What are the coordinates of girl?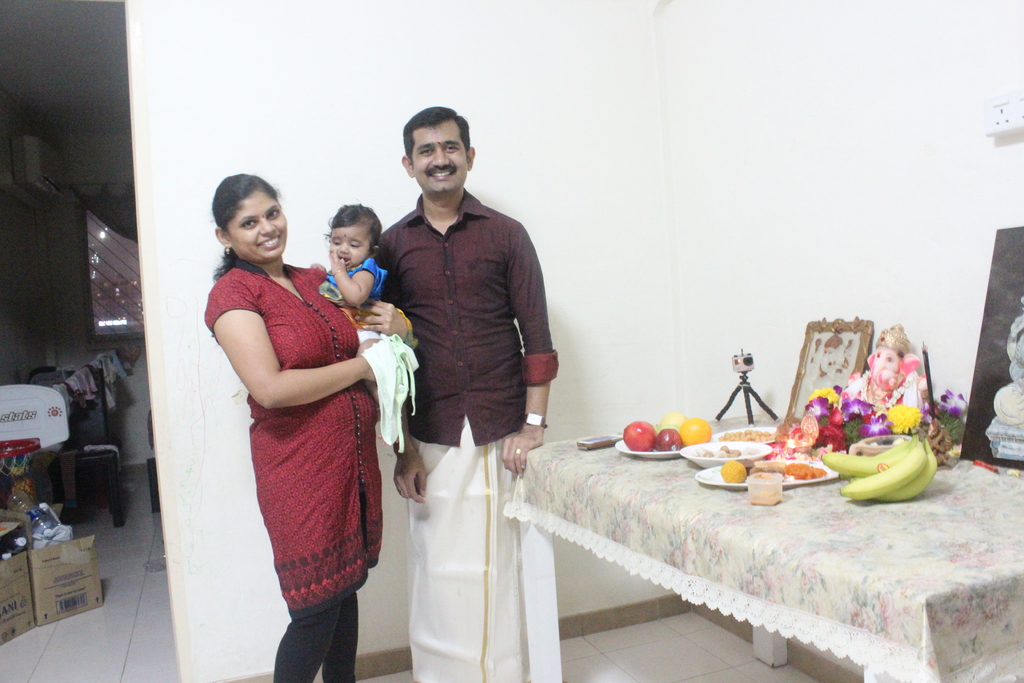
locate(208, 181, 401, 682).
